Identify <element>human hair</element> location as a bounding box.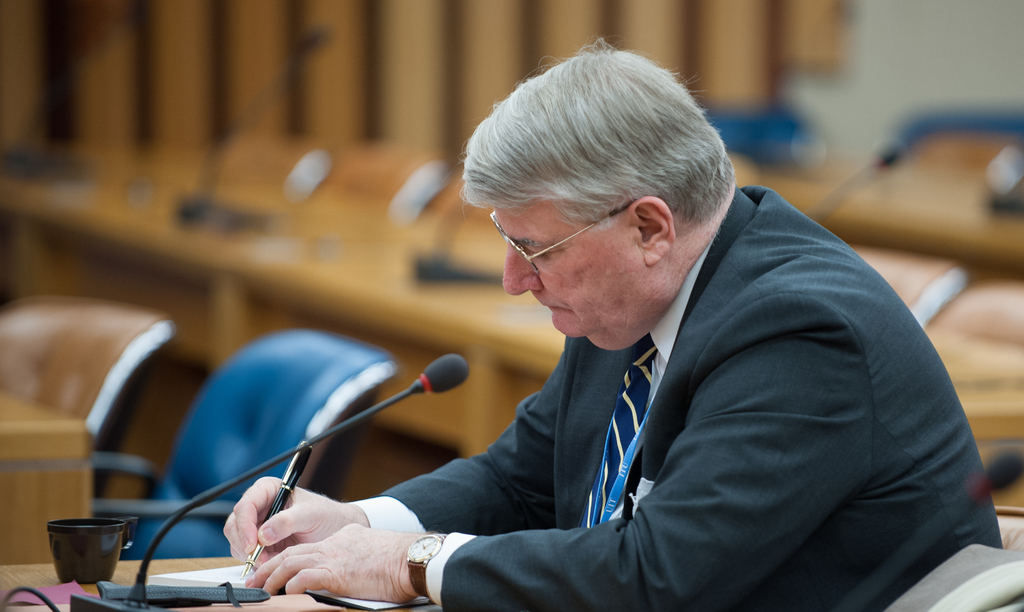
rect(472, 41, 789, 294).
